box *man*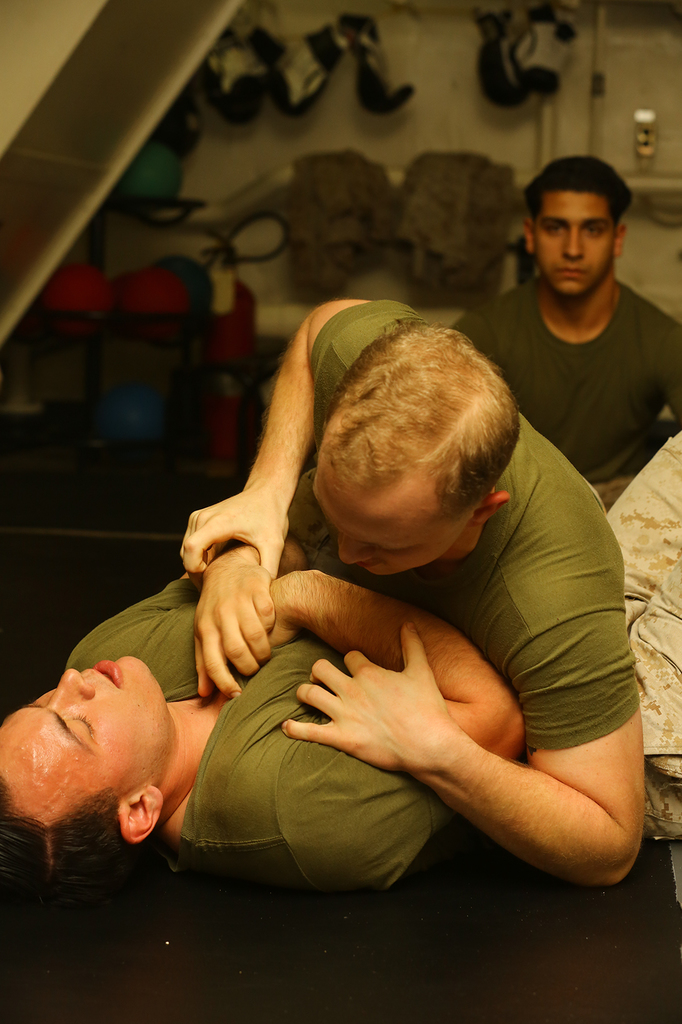
173, 296, 641, 900
